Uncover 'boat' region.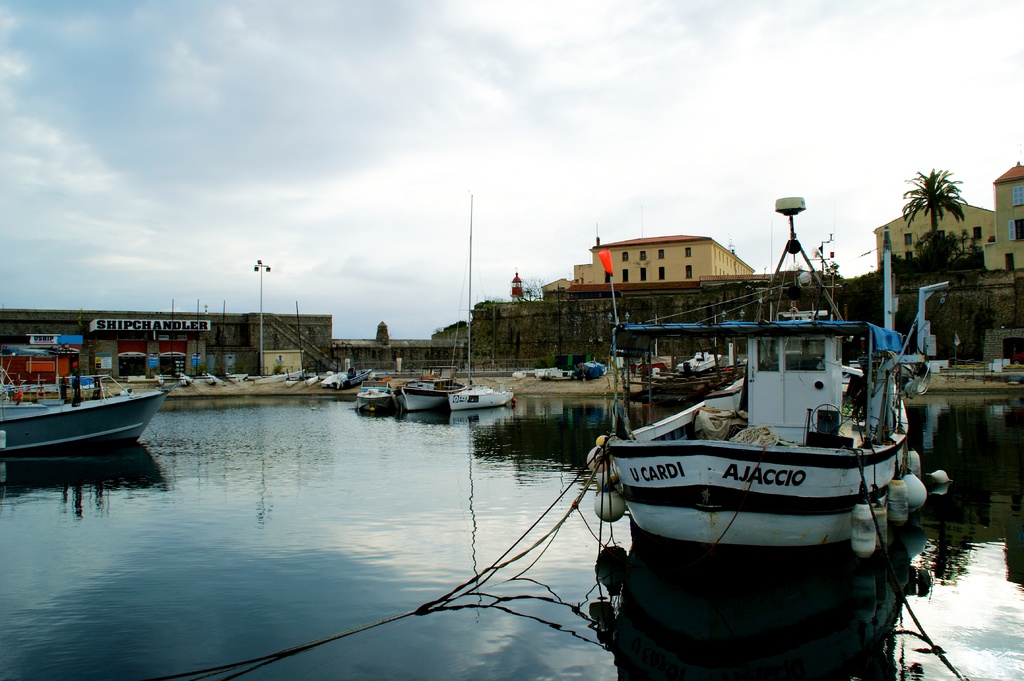
Uncovered: [404, 371, 507, 418].
